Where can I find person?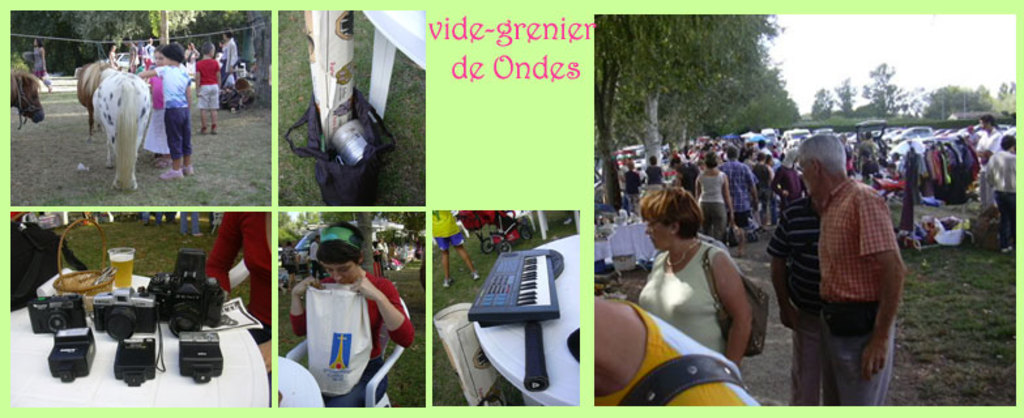
You can find it at 686 150 741 252.
